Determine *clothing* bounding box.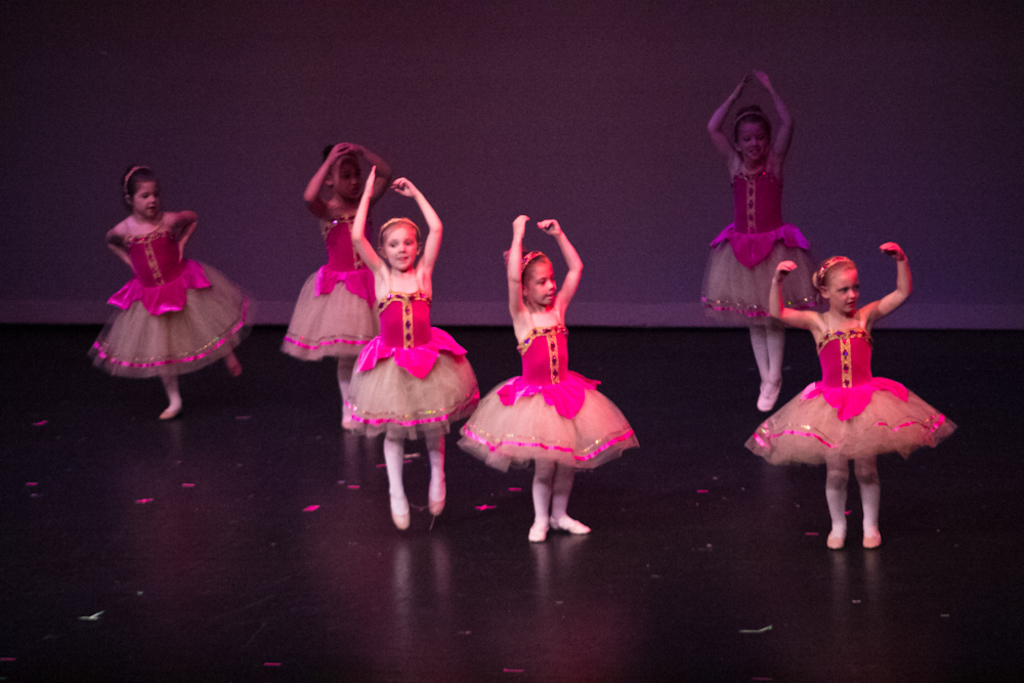
Determined: x1=460, y1=309, x2=635, y2=469.
